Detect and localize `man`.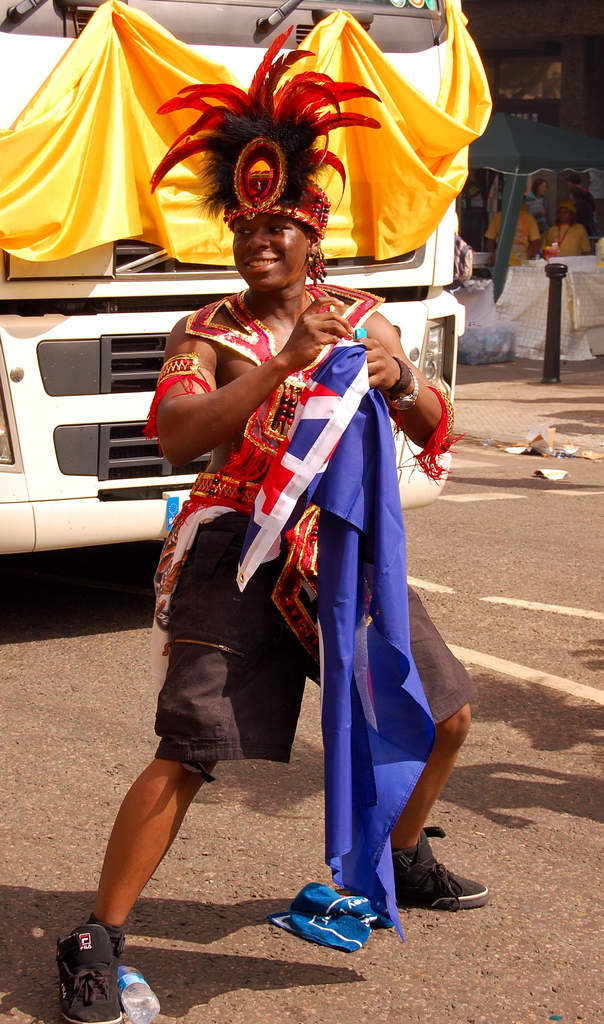
Localized at [116,140,457,947].
